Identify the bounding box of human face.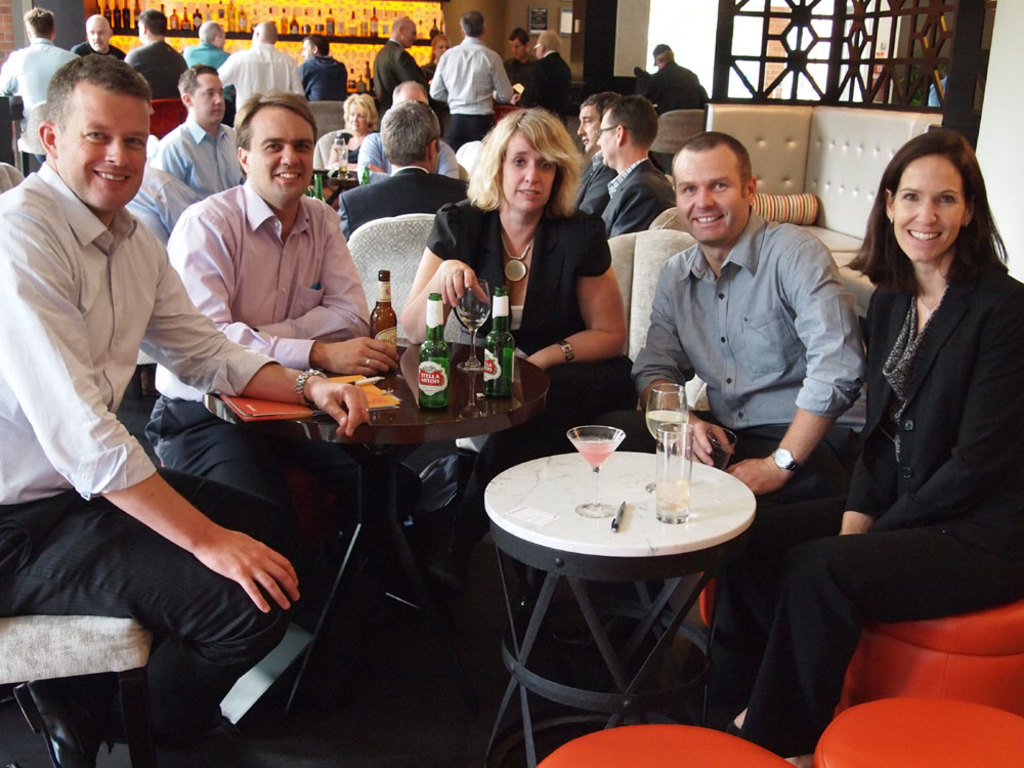
[136,19,143,41].
